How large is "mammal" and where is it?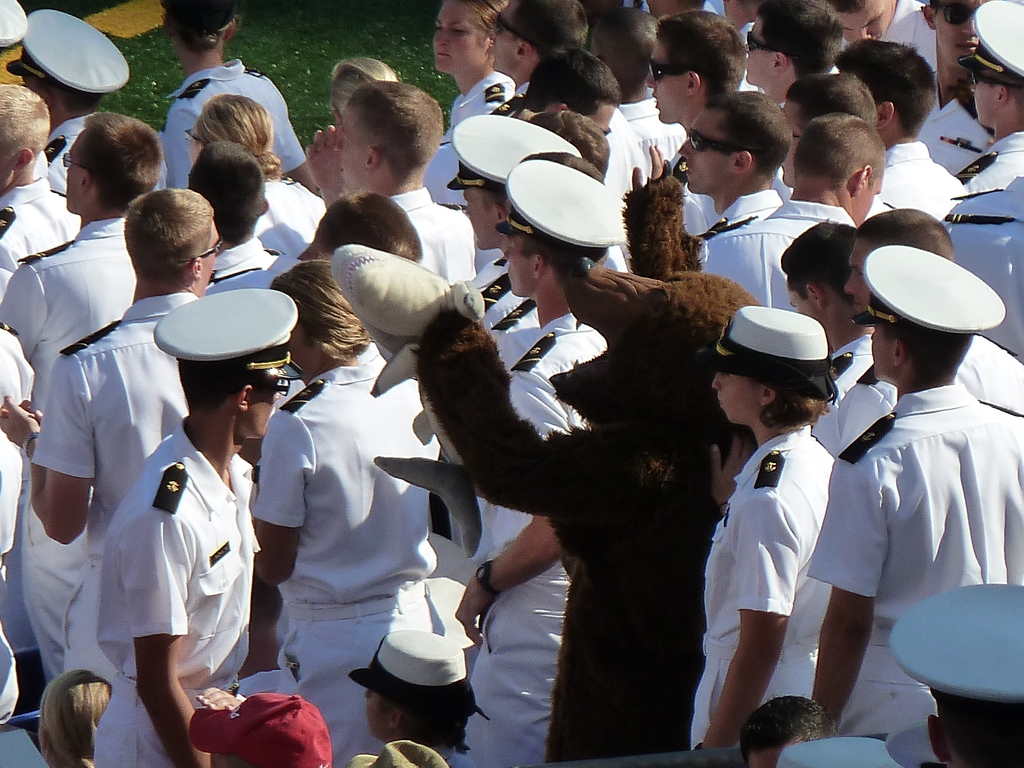
Bounding box: locate(776, 70, 880, 187).
